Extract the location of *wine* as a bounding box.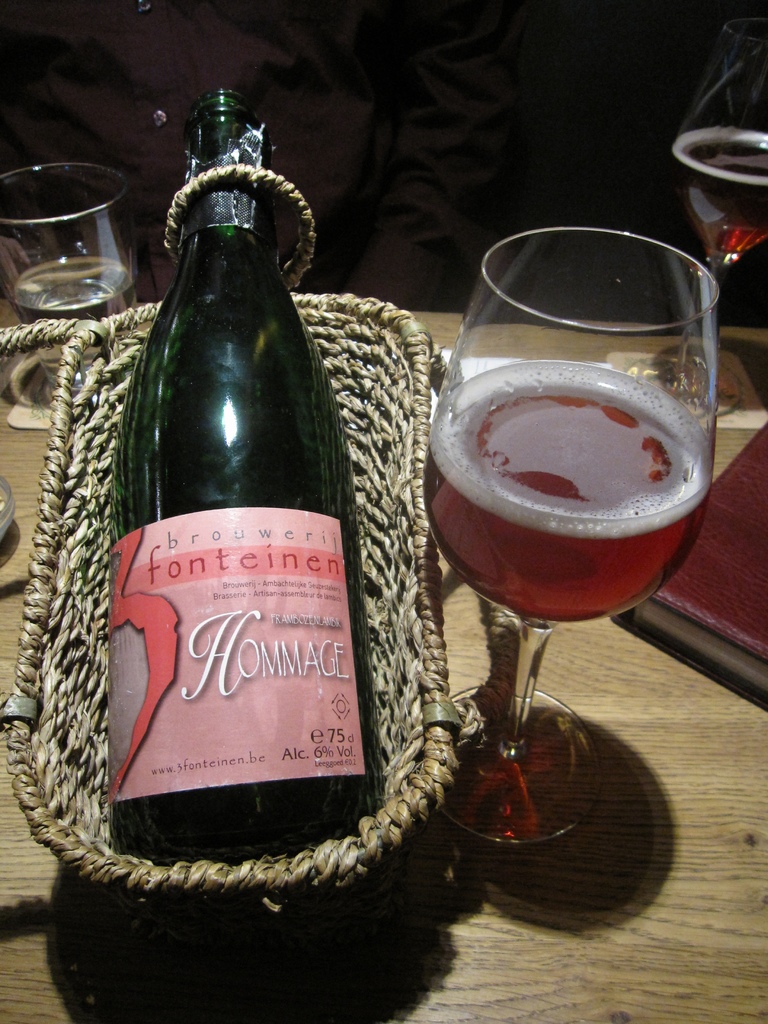
locate(422, 368, 703, 625).
